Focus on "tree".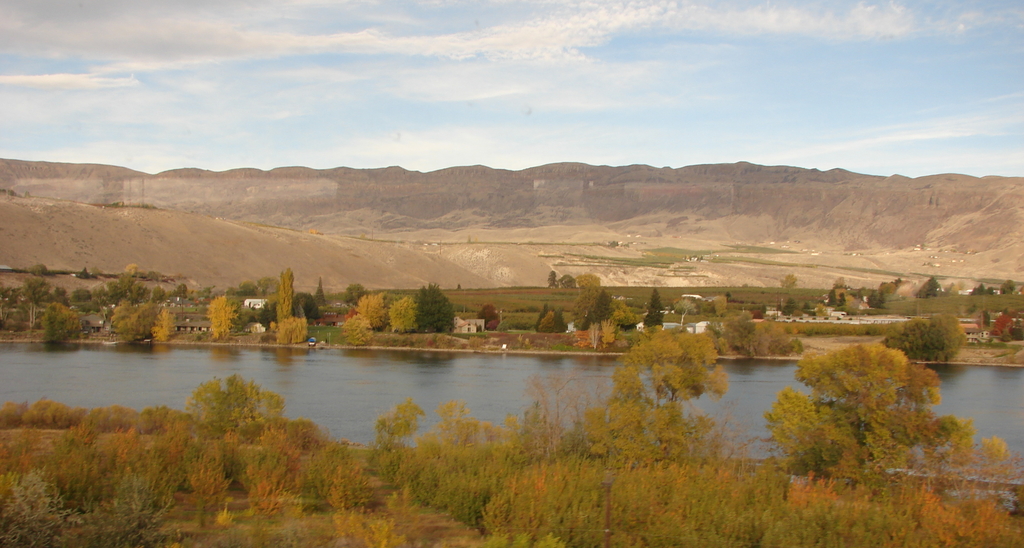
Focused at bbox=[359, 282, 457, 335].
